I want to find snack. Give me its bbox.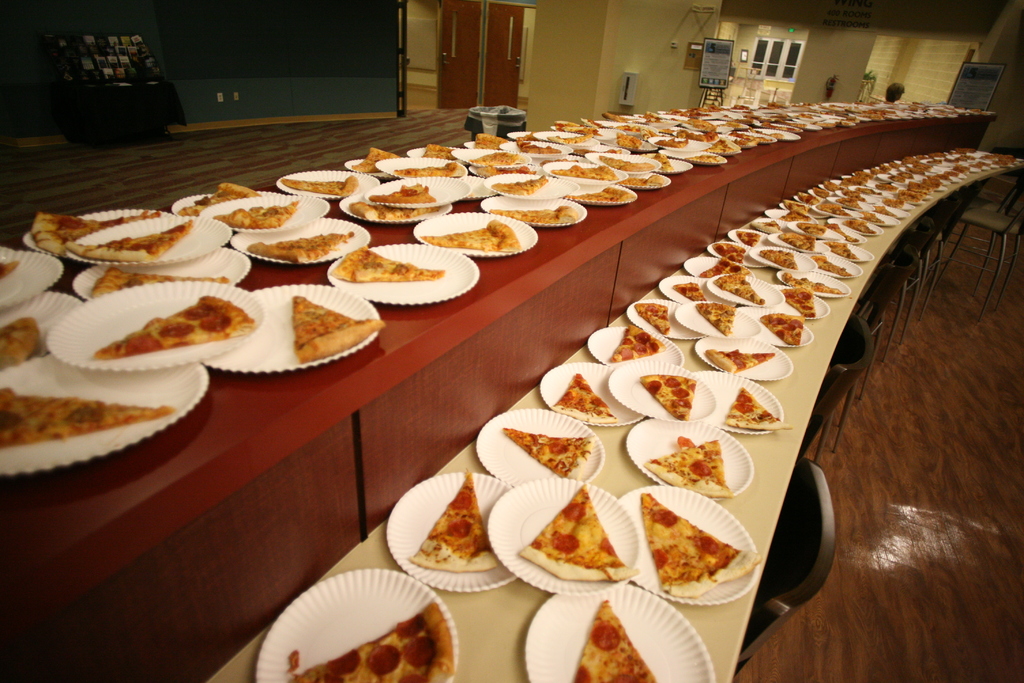
bbox(605, 322, 668, 362).
